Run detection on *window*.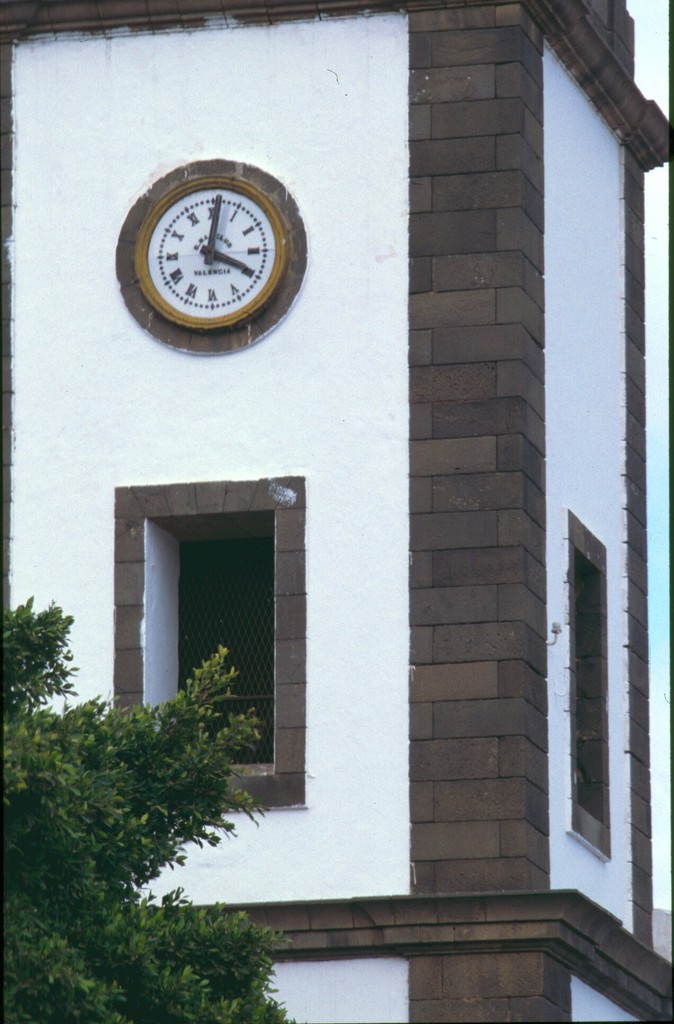
Result: left=113, top=474, right=300, bottom=806.
